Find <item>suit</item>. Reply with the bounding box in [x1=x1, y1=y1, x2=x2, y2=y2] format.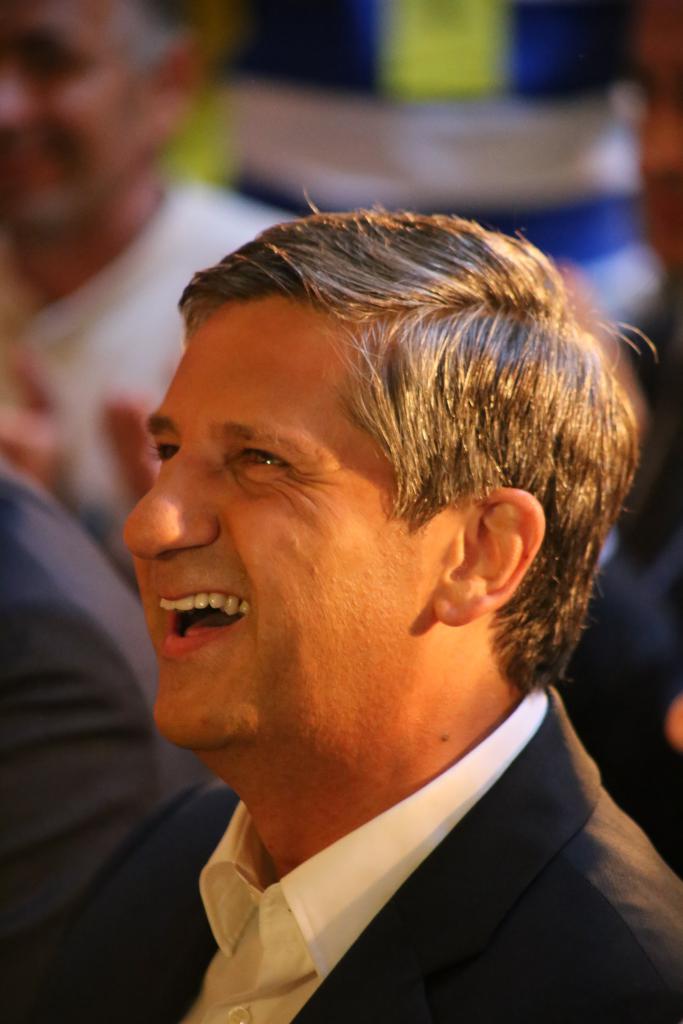
[x1=0, y1=685, x2=682, y2=1023].
